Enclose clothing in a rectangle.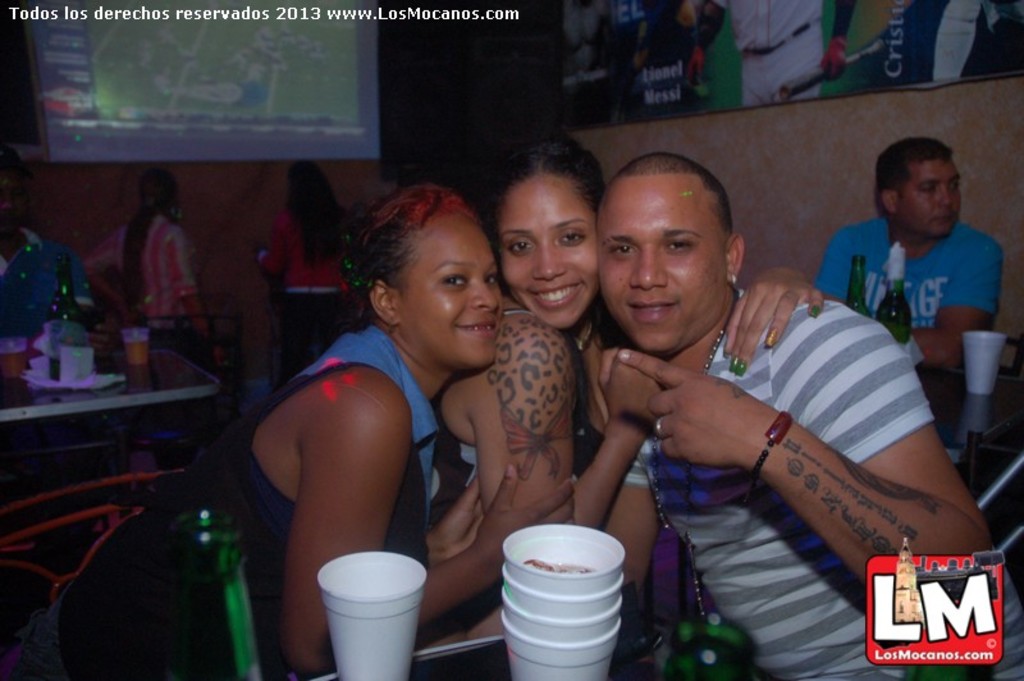
rect(0, 227, 99, 381).
